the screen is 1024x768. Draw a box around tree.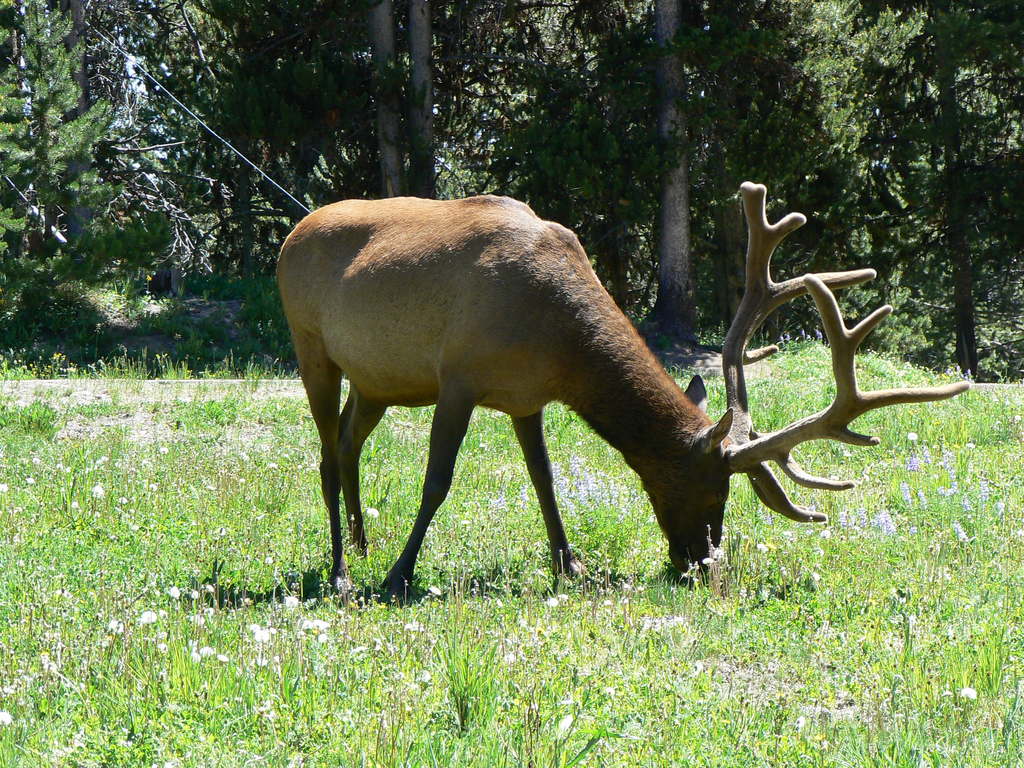
box(595, 3, 710, 336).
